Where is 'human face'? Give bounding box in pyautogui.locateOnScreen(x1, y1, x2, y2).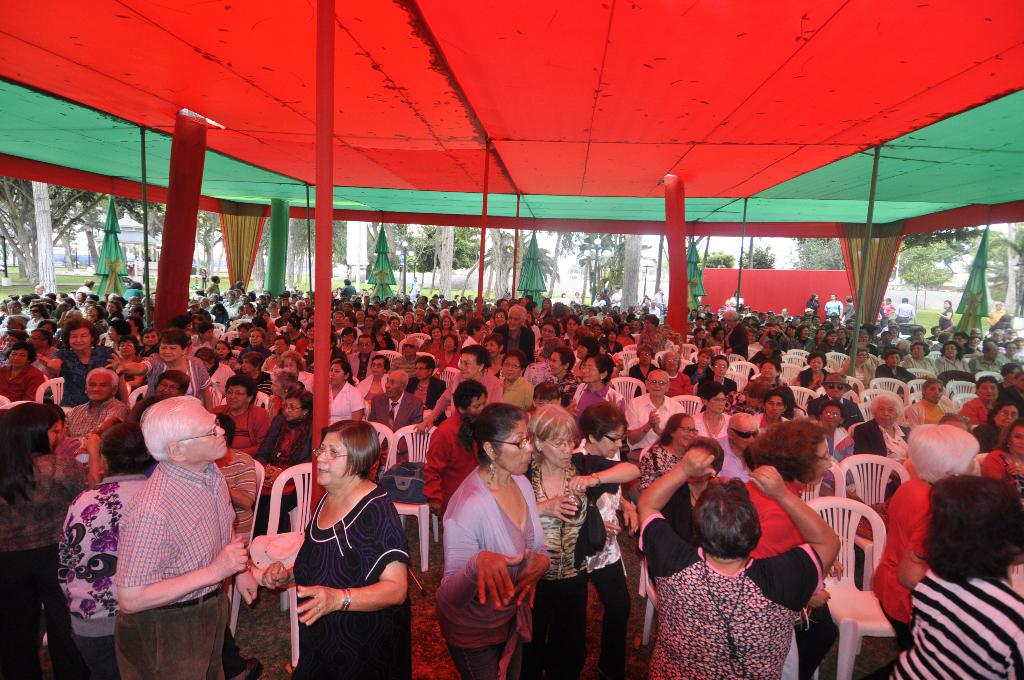
pyautogui.locateOnScreen(465, 392, 488, 412).
